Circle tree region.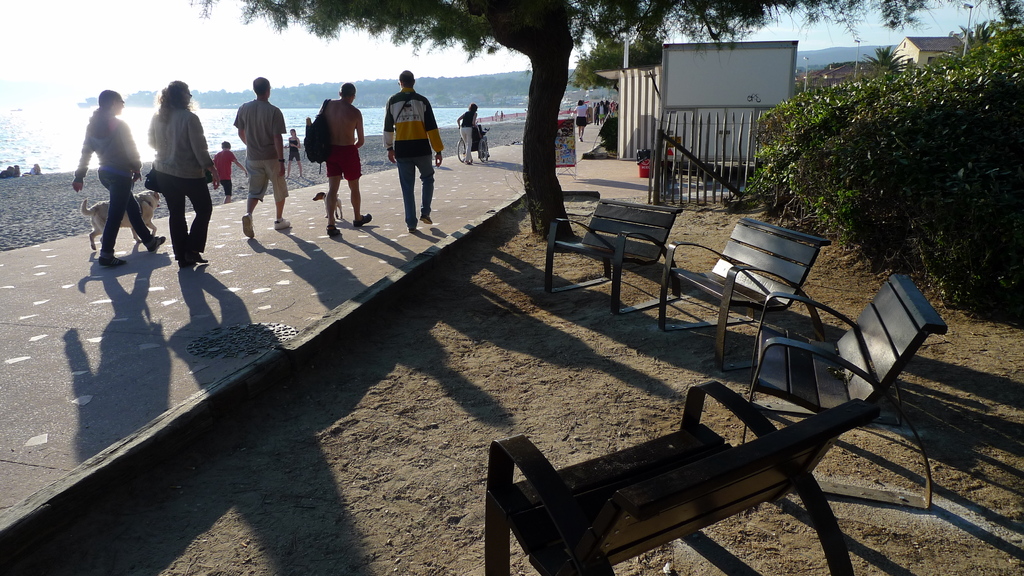
Region: region(225, 0, 947, 236).
